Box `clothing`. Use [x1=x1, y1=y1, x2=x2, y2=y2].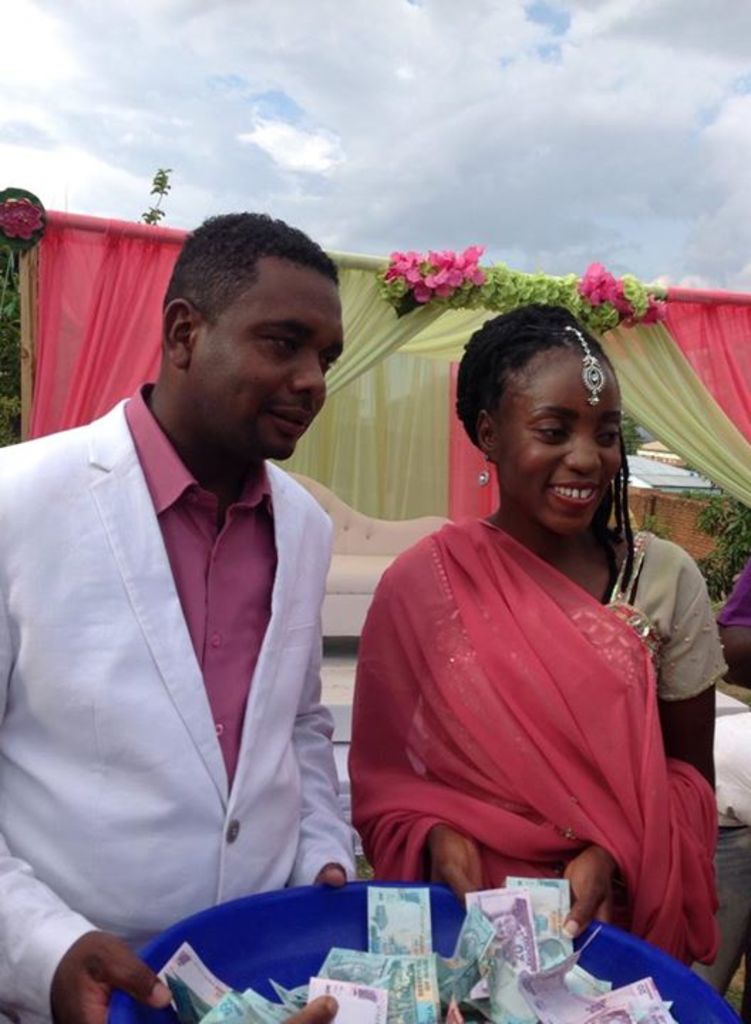
[x1=348, y1=449, x2=727, y2=946].
